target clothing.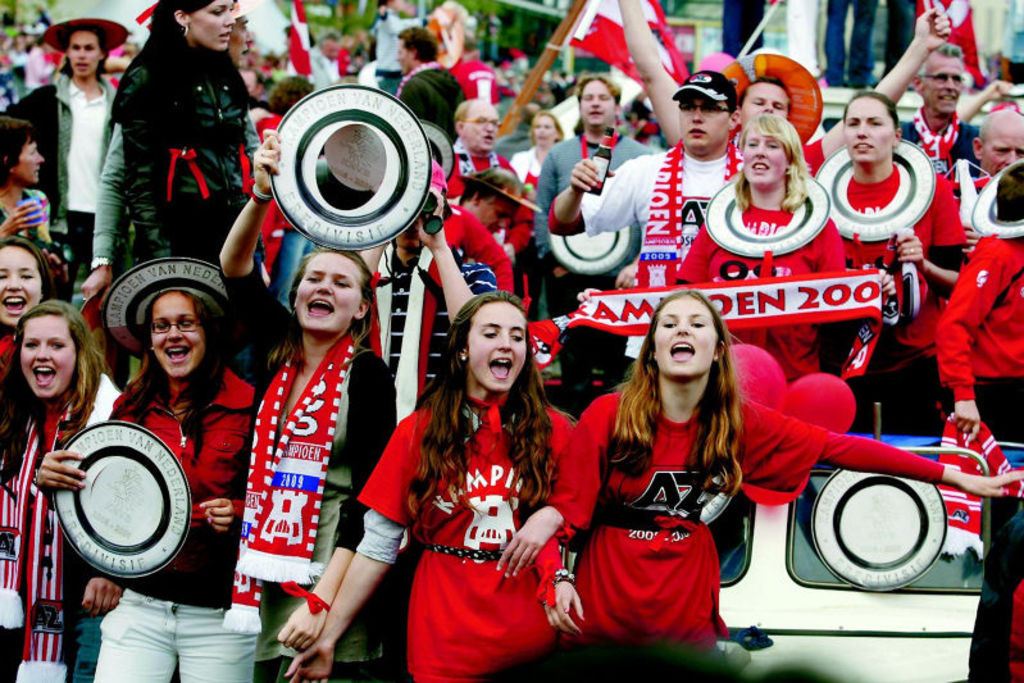
Target region: x1=346, y1=387, x2=595, y2=682.
